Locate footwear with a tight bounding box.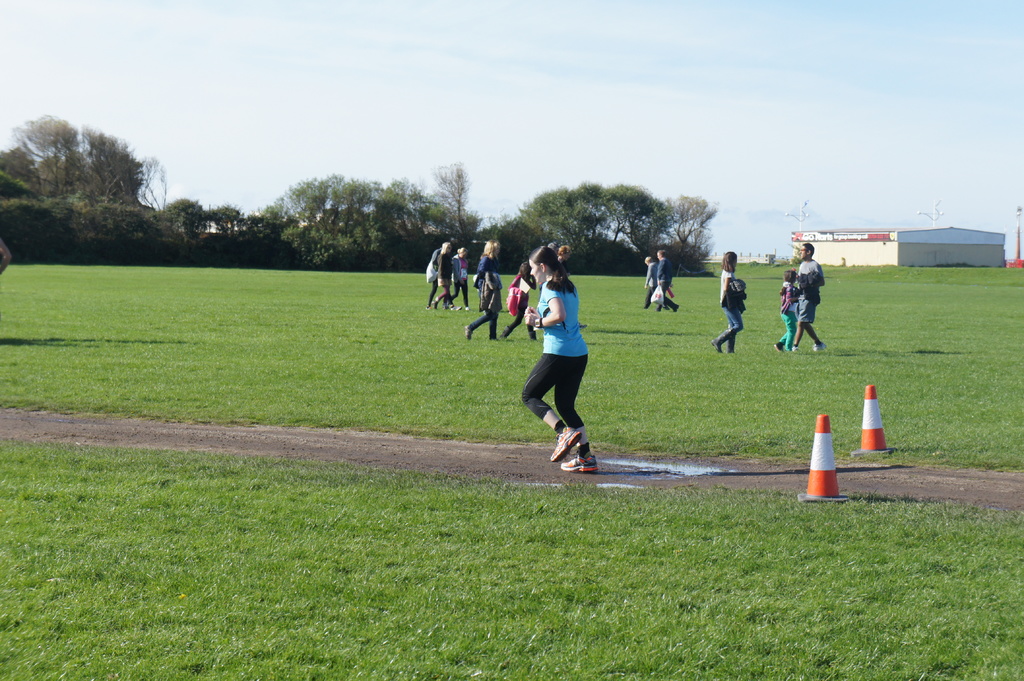
<region>772, 340, 787, 352</region>.
